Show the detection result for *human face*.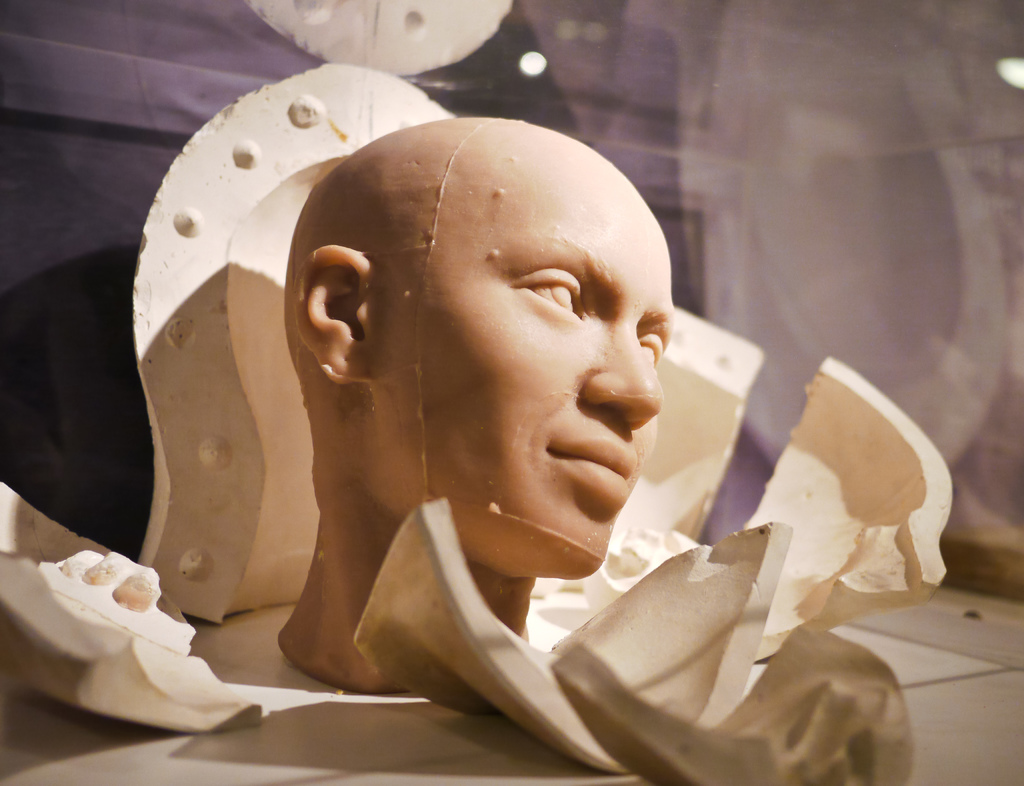
[left=368, top=180, right=673, bottom=579].
